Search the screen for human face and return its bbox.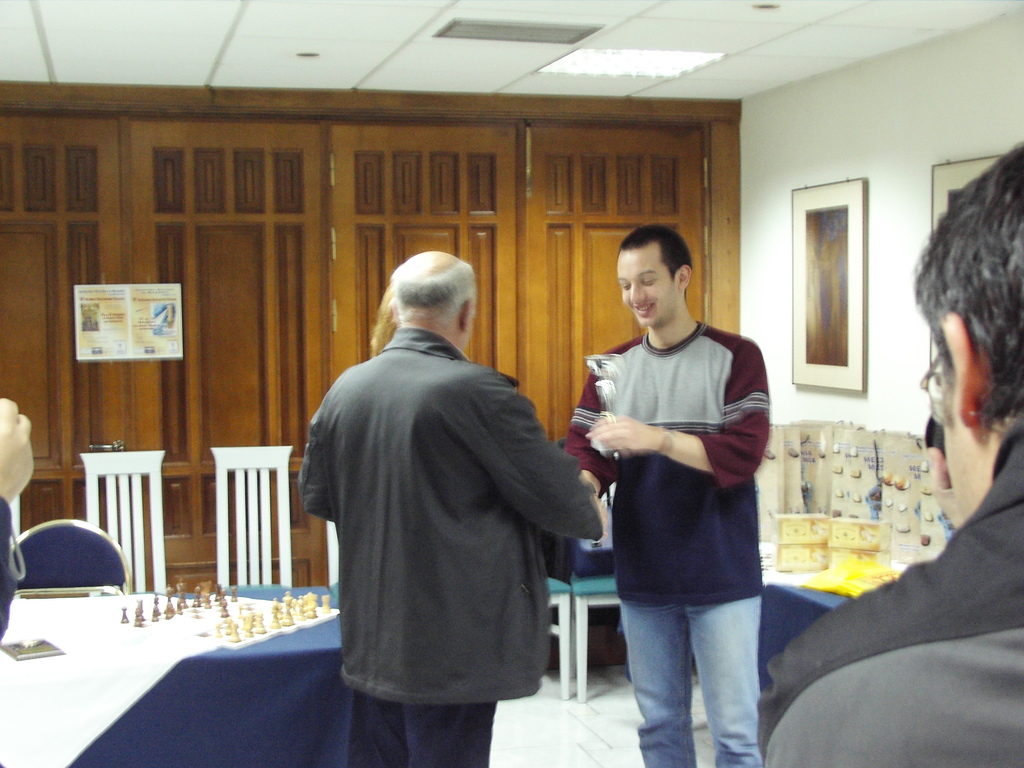
Found: x1=614 y1=250 x2=677 y2=330.
